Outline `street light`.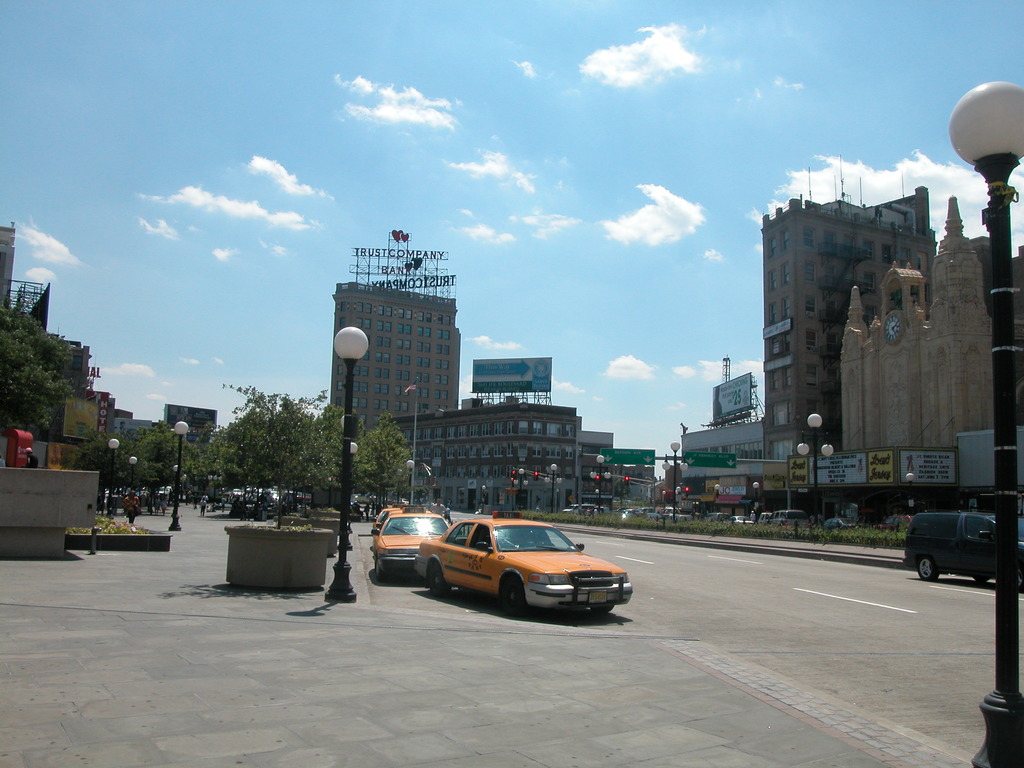
Outline: x1=661 y1=444 x2=685 y2=524.
